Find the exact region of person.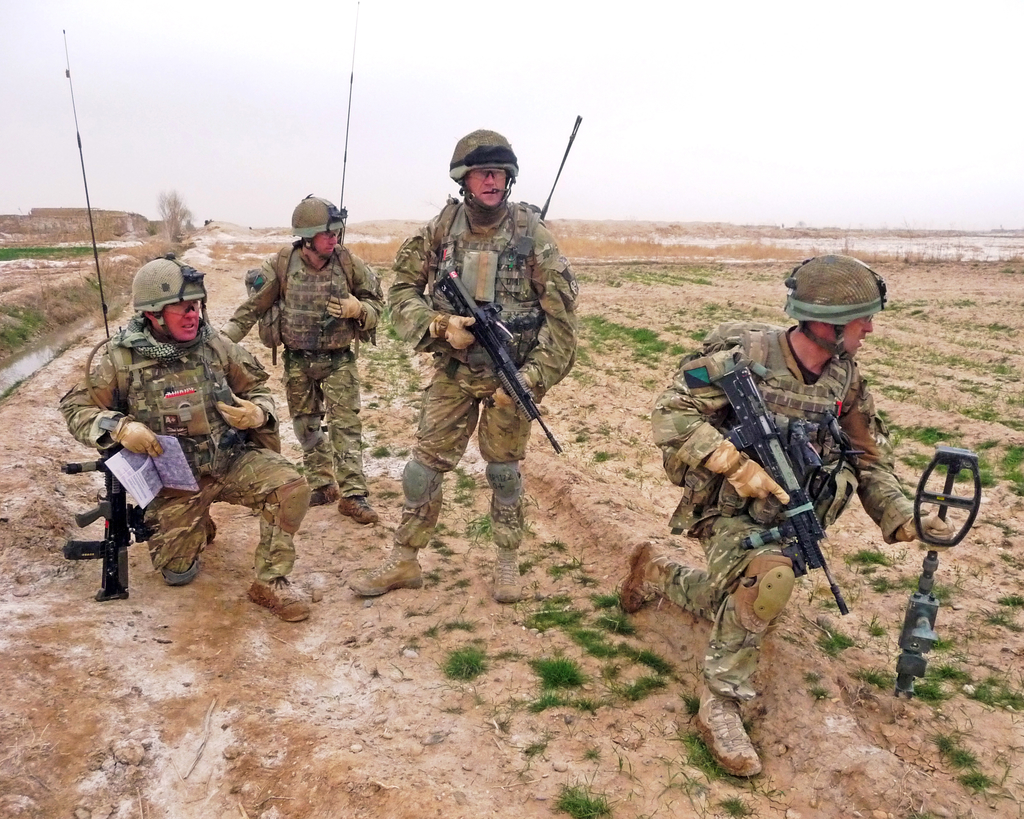
Exact region: bbox=(621, 246, 959, 778).
